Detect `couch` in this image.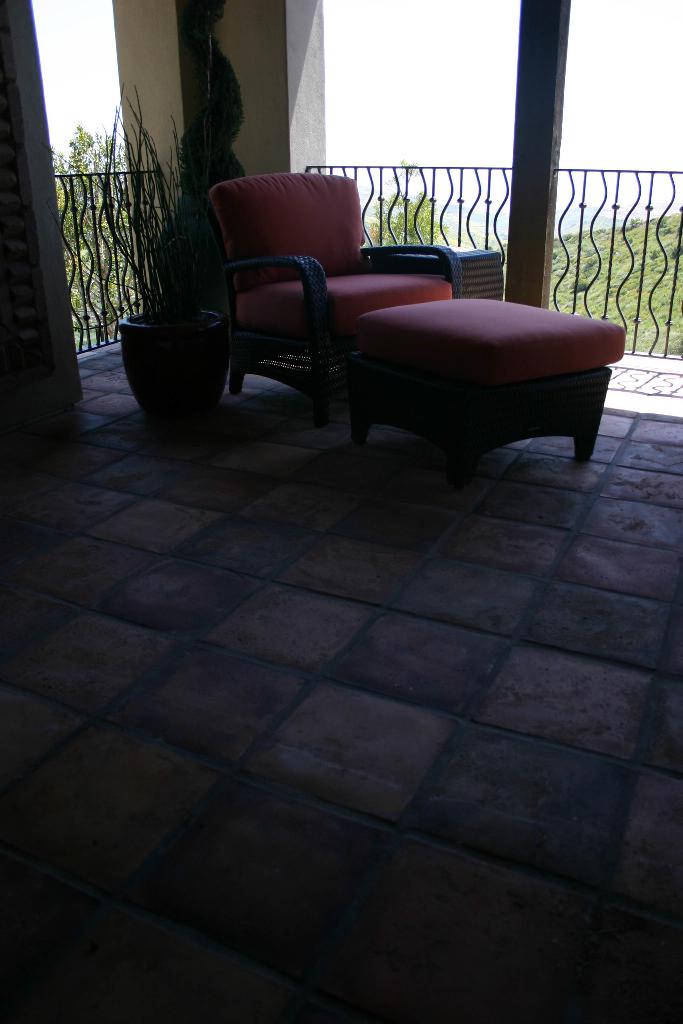
Detection: rect(169, 155, 573, 437).
